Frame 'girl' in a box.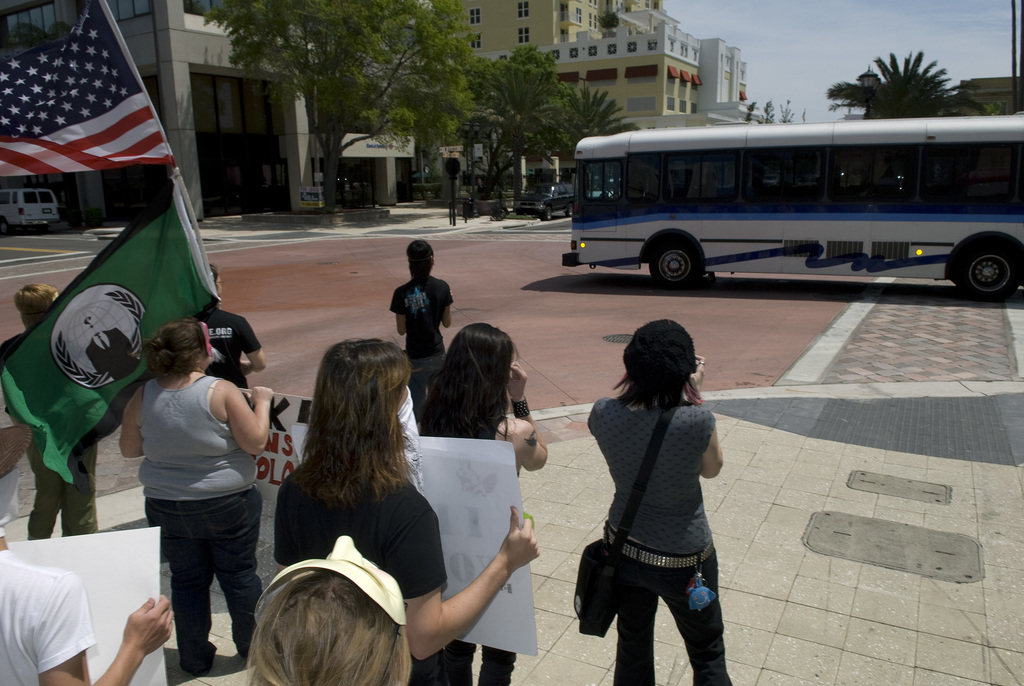
rect(586, 322, 732, 685).
